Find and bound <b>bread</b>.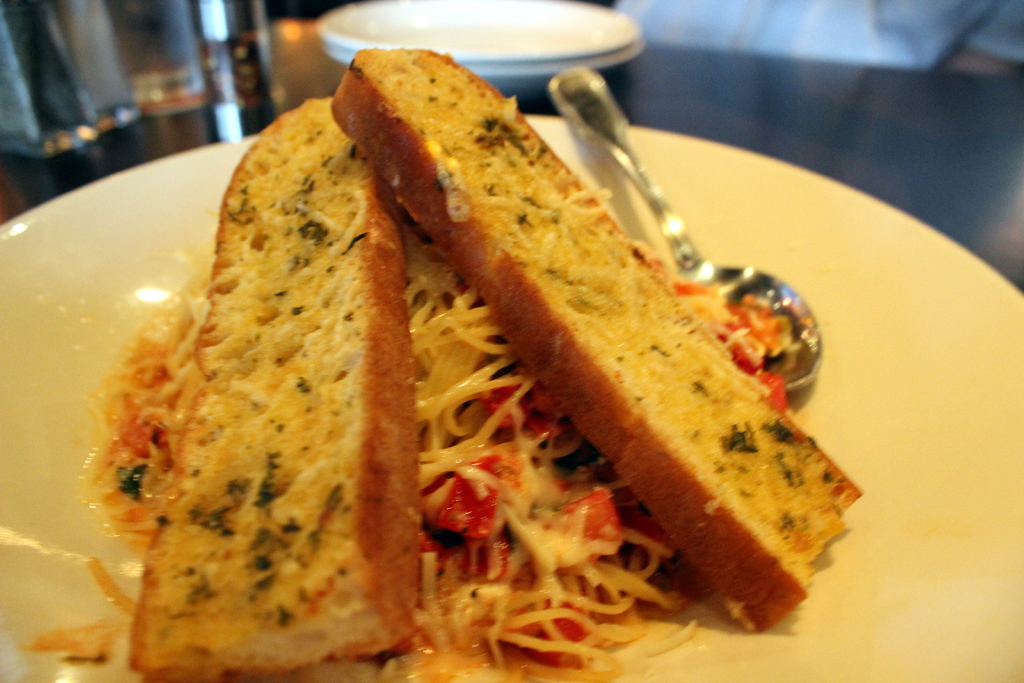
Bound: (left=124, top=97, right=419, bottom=682).
